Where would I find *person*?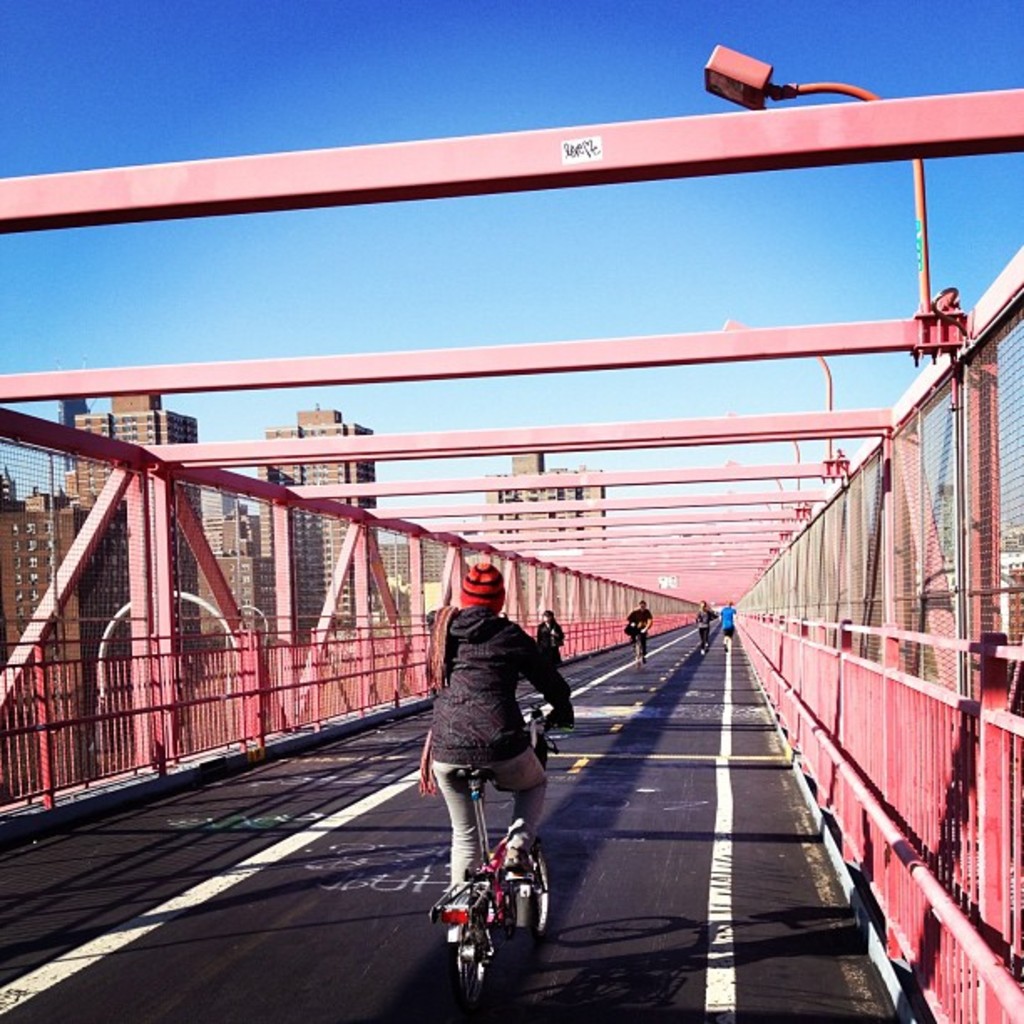
At {"left": 721, "top": 609, "right": 740, "bottom": 639}.
